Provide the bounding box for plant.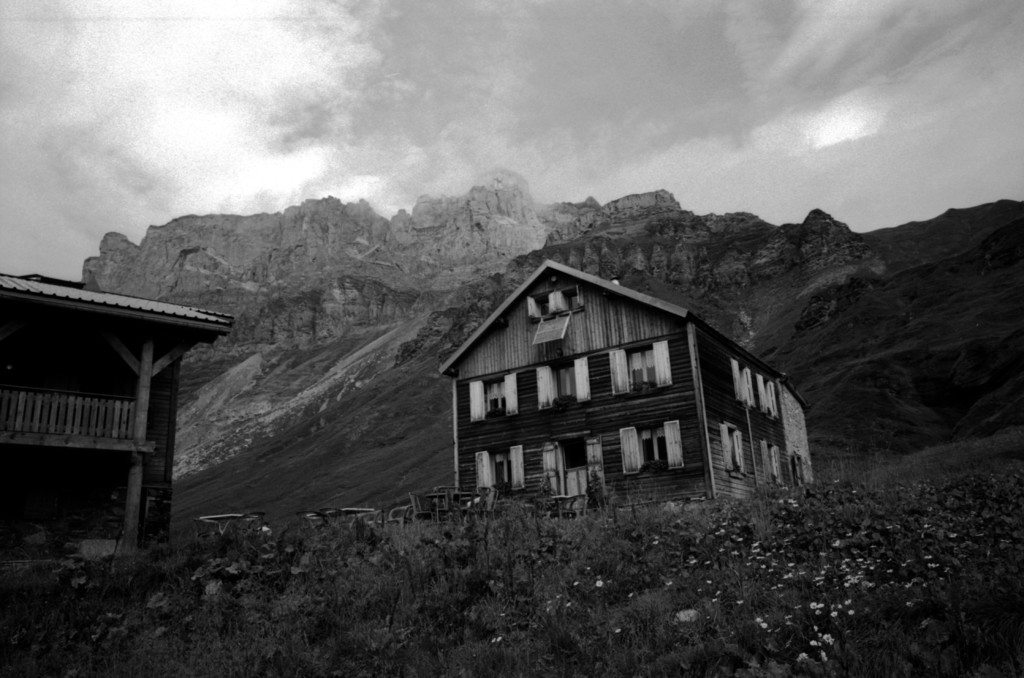
left=0, top=429, right=1023, bottom=677.
